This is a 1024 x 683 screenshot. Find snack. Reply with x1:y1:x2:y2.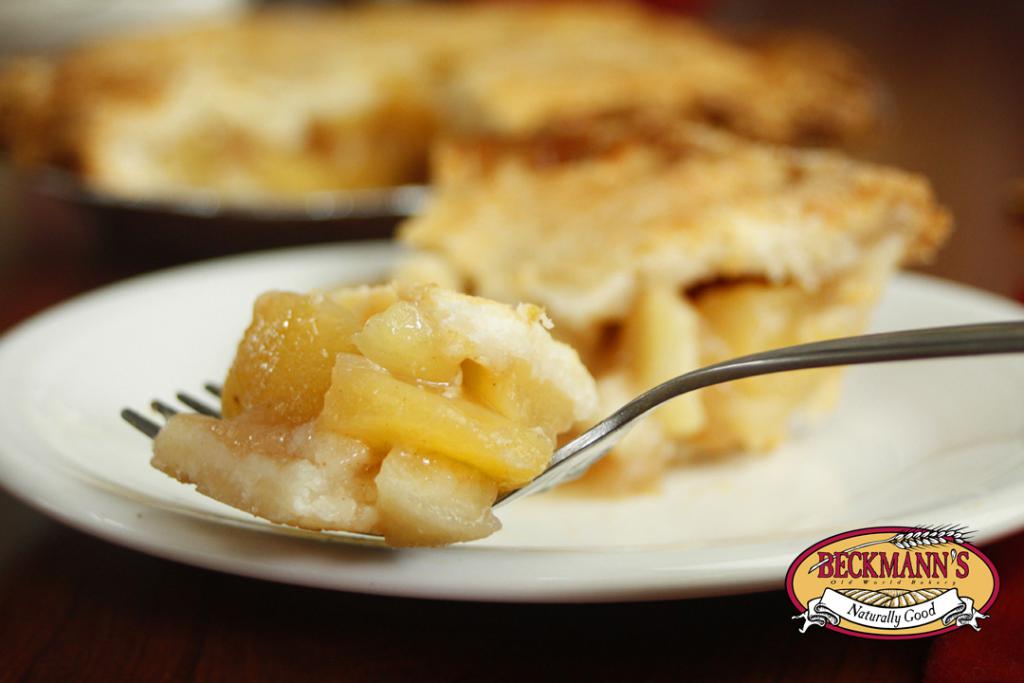
163:286:594:537.
